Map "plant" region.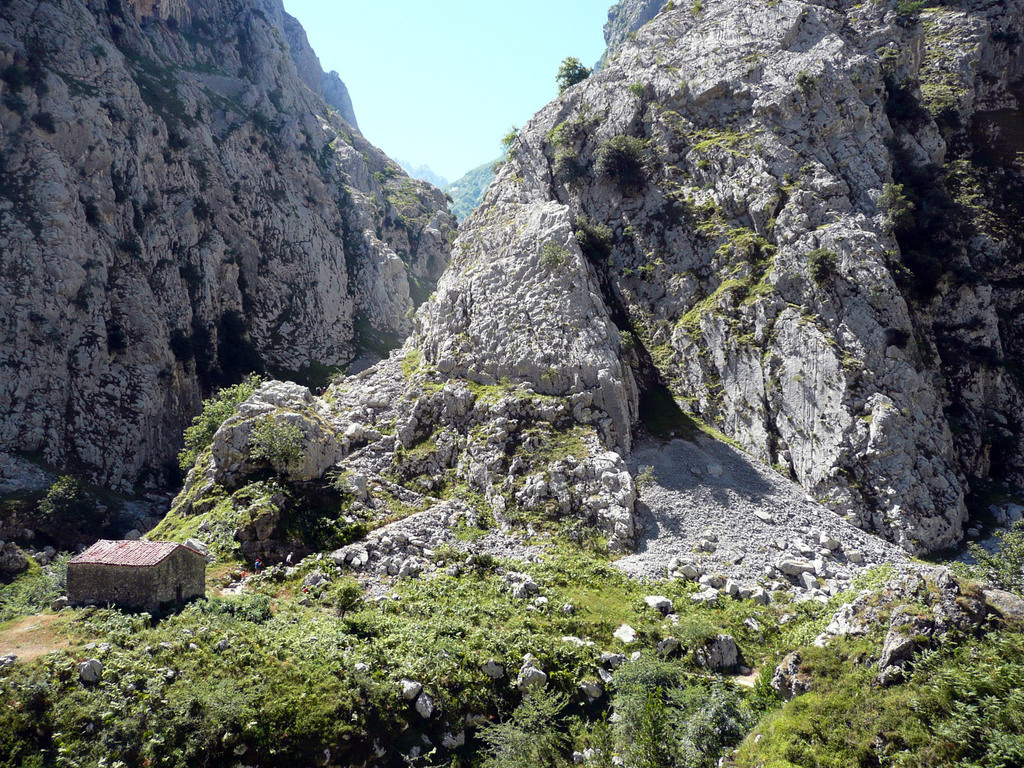
Mapped to locate(687, 0, 708, 14).
